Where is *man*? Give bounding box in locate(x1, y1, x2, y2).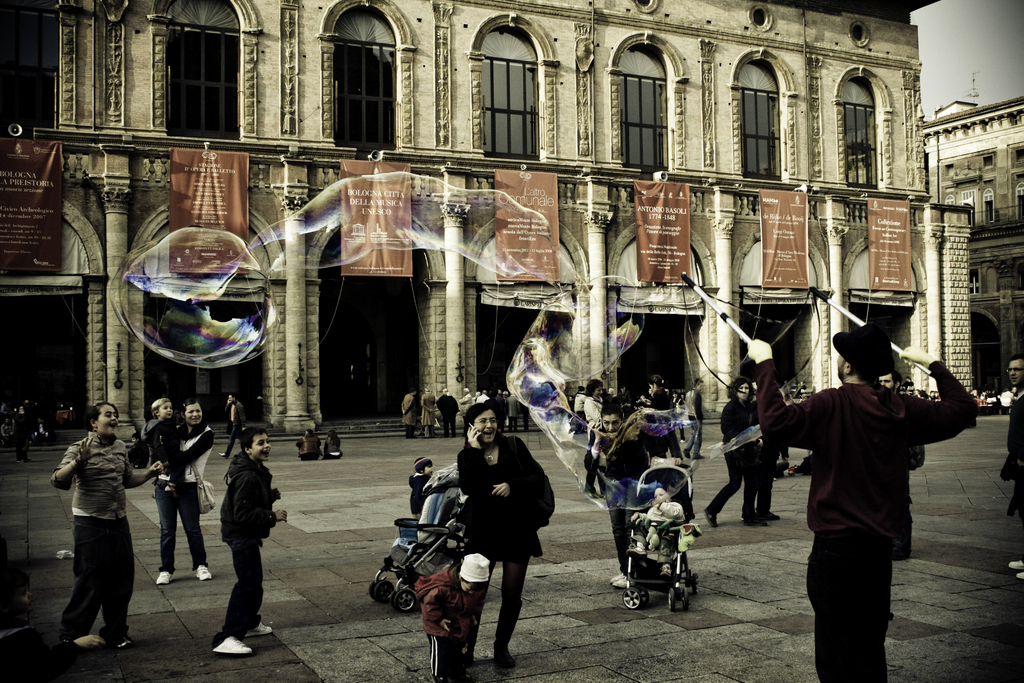
locate(402, 391, 416, 437).
